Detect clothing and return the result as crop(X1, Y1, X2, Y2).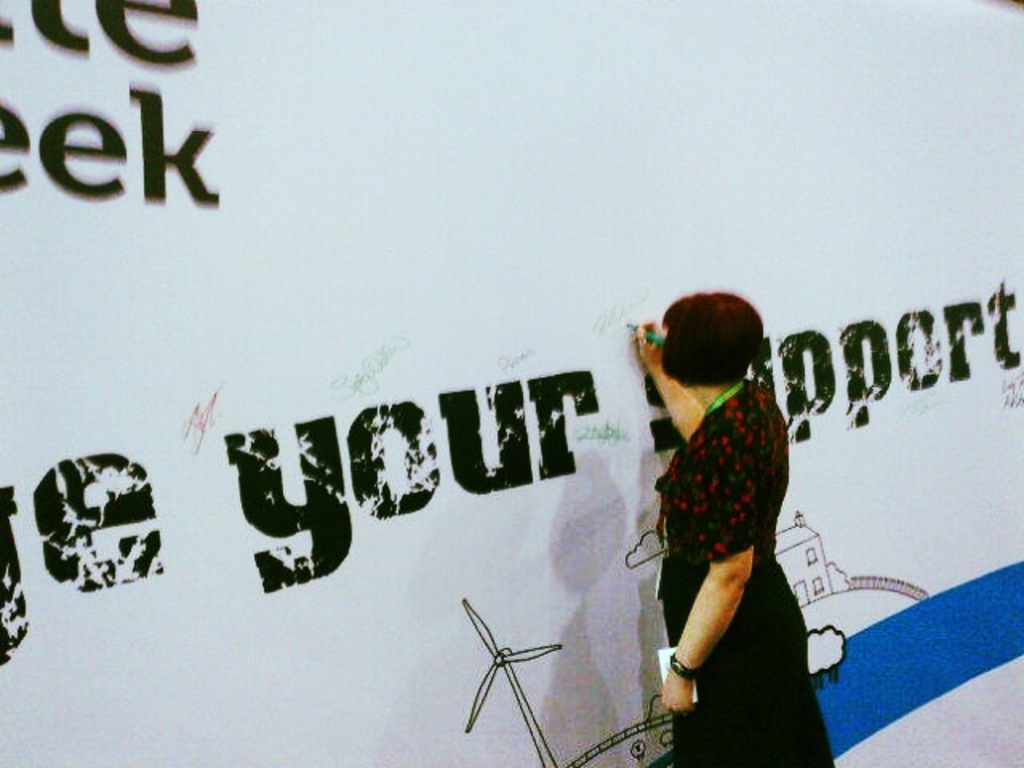
crop(630, 334, 798, 691).
